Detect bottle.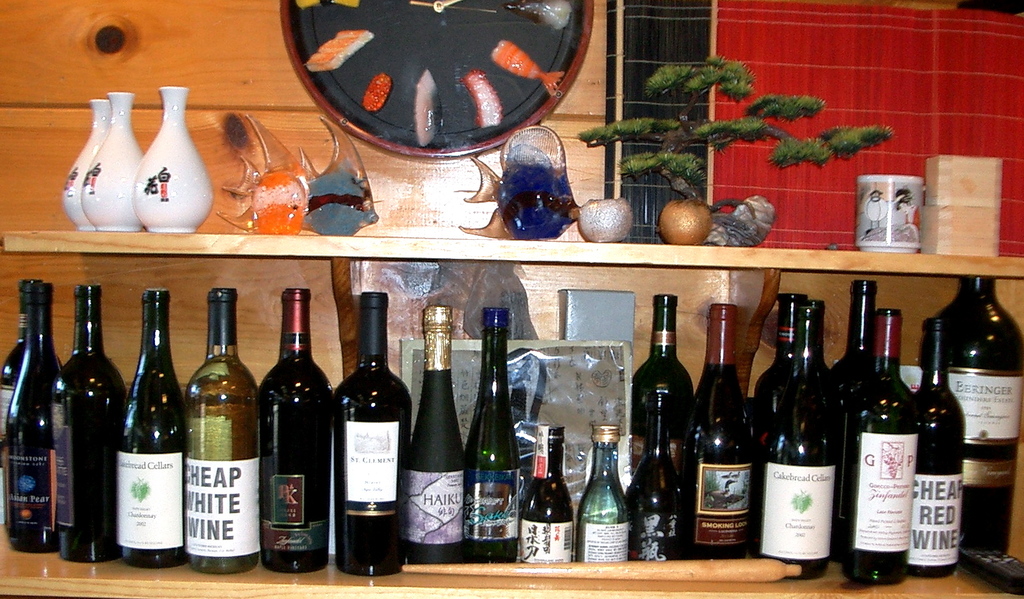
Detected at [829, 280, 879, 401].
